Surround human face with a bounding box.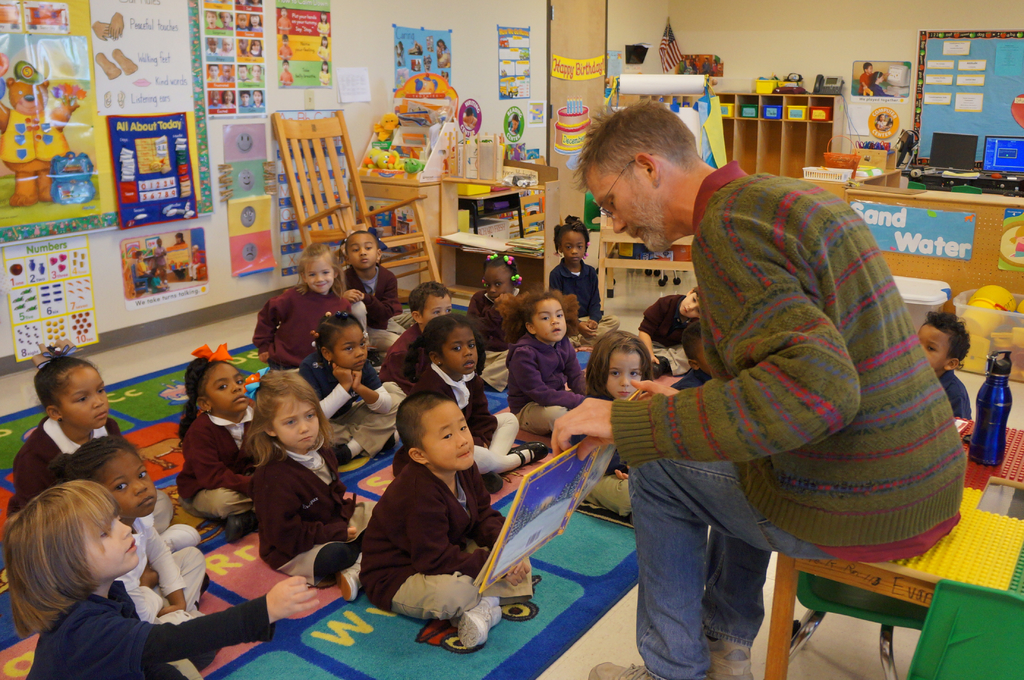
bbox=[561, 233, 586, 266].
